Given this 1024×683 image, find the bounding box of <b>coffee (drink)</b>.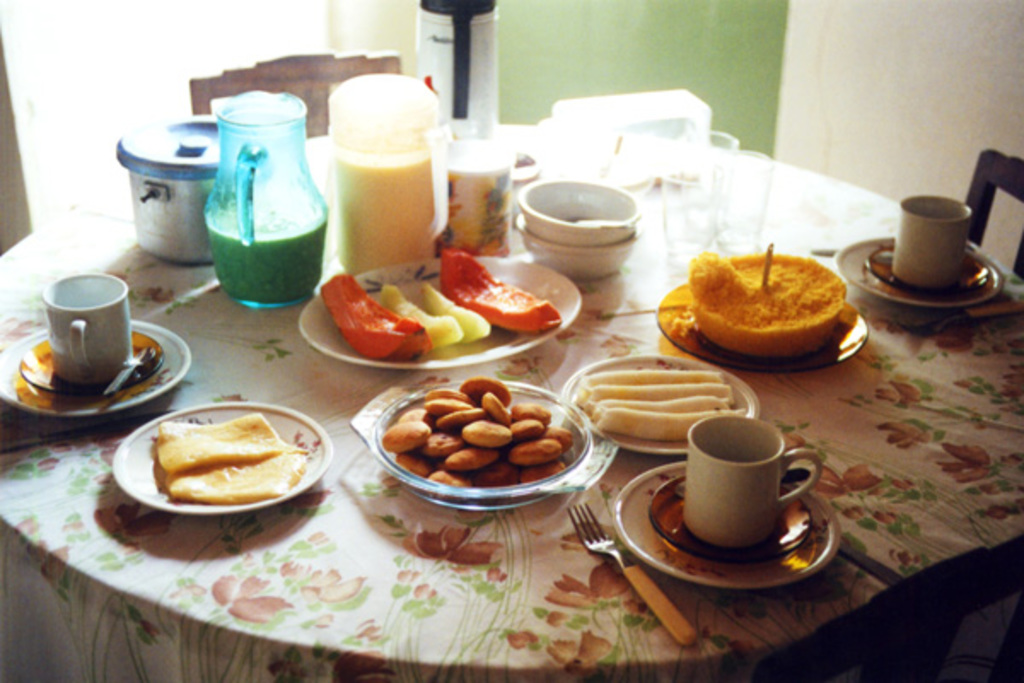
689, 420, 809, 546.
